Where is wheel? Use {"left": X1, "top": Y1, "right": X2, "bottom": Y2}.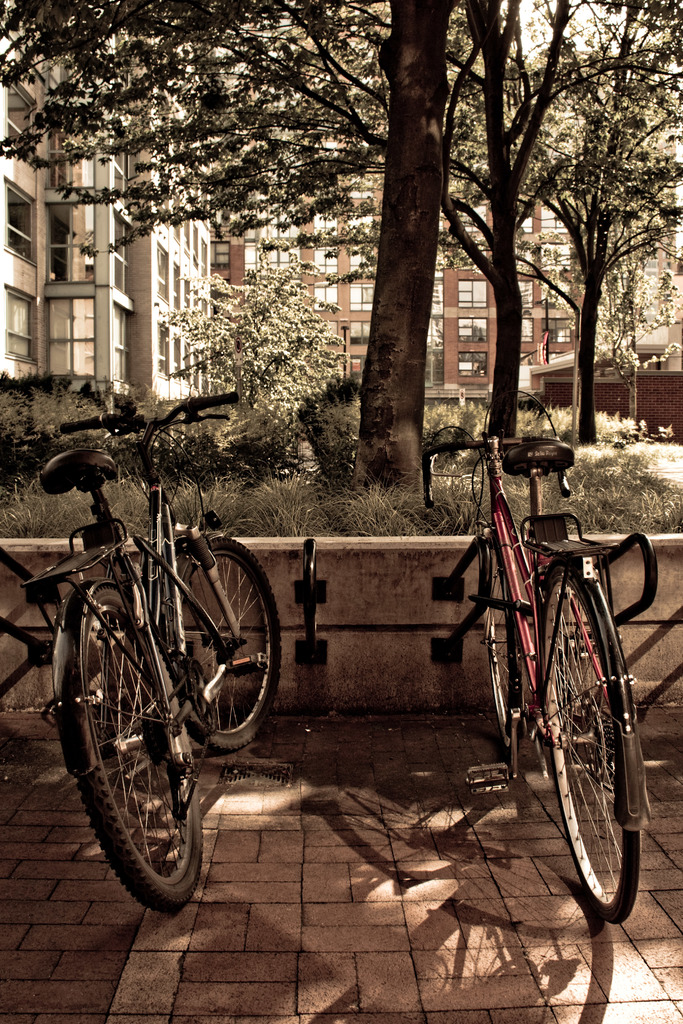
{"left": 484, "top": 541, "right": 521, "bottom": 751}.
